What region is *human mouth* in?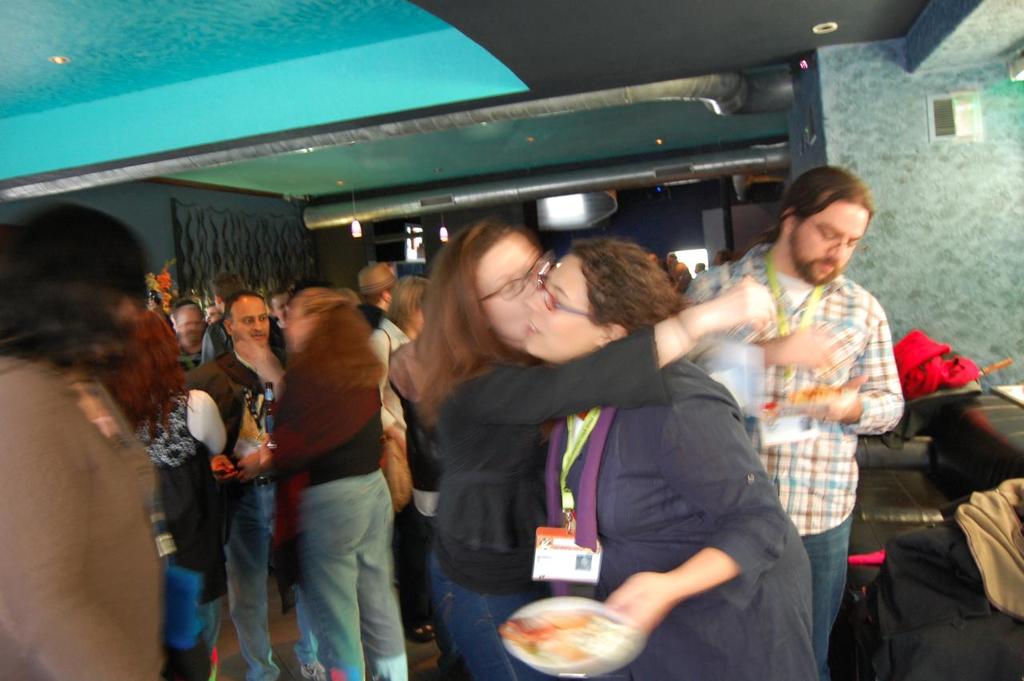
box=[253, 330, 266, 340].
